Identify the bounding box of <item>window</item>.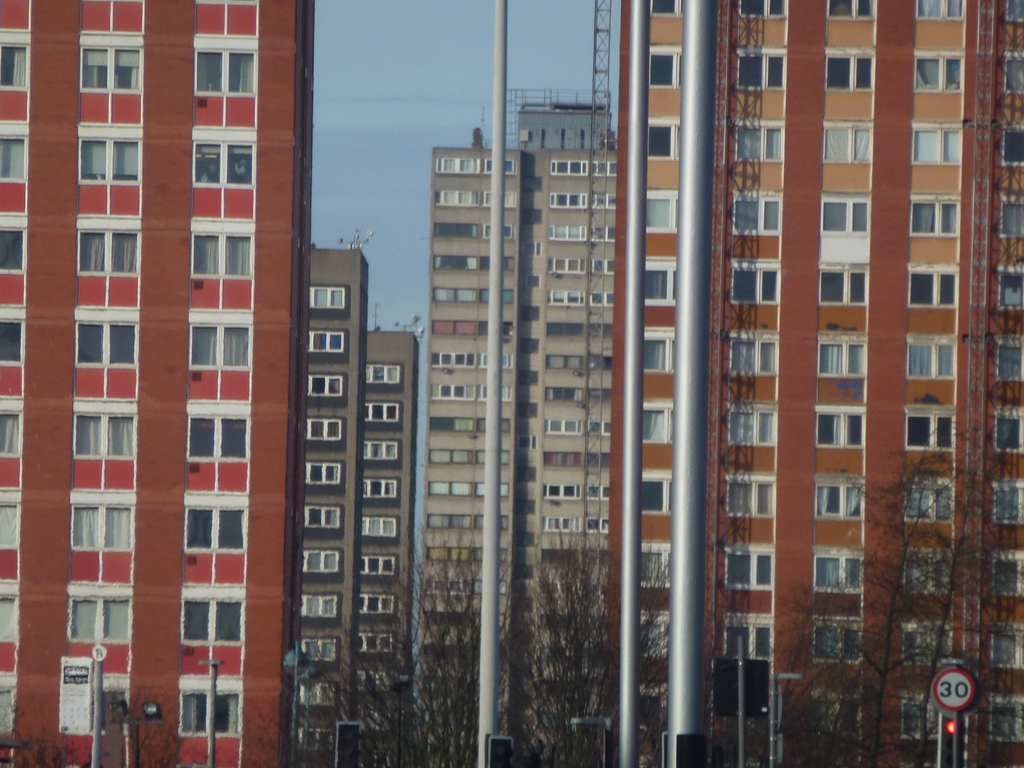
432 278 472 303.
